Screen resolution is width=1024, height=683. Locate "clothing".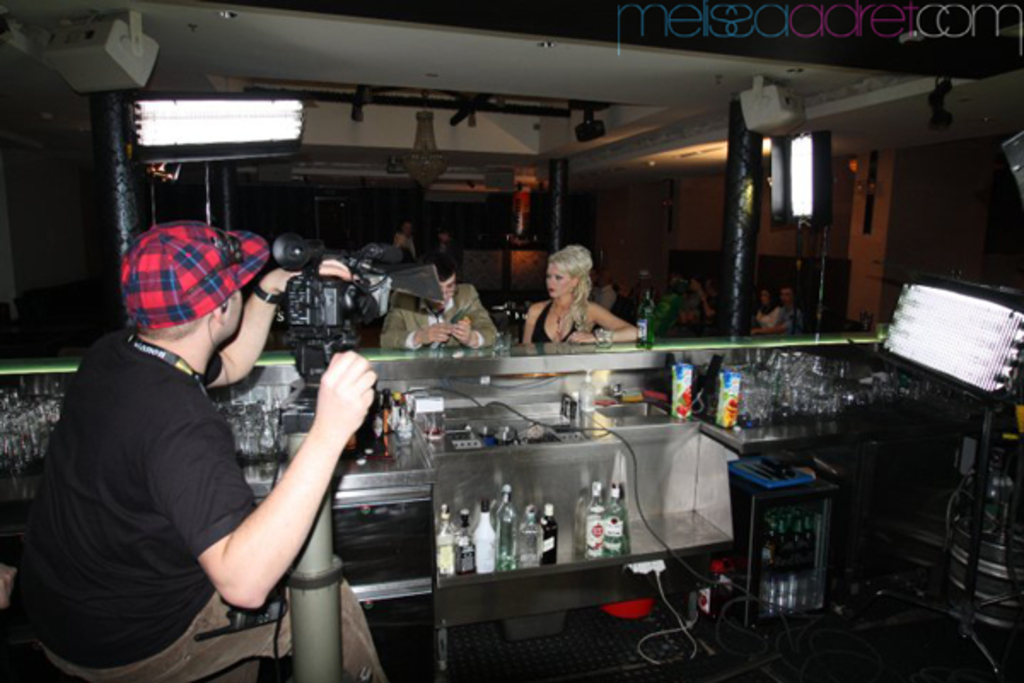
select_region(609, 289, 630, 321).
